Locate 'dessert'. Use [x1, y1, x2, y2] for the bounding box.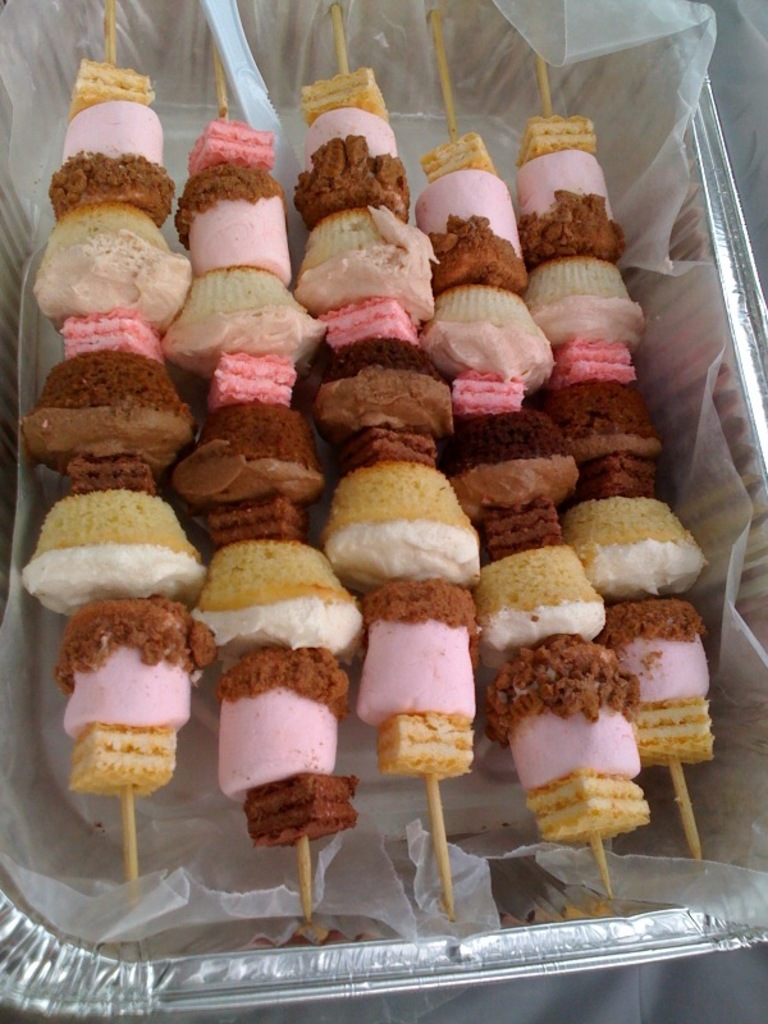
[223, 645, 347, 704].
